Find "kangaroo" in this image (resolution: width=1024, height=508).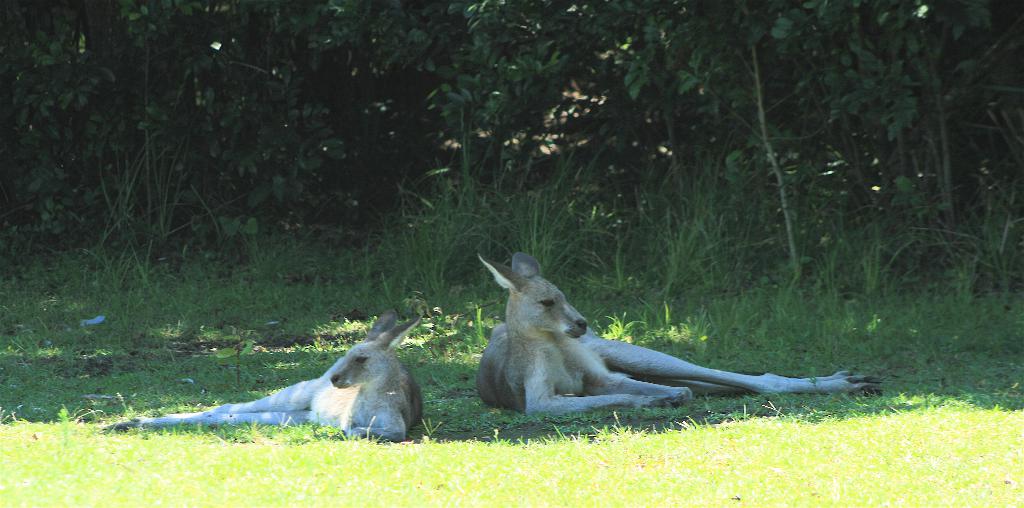
pyautogui.locateOnScreen(474, 250, 881, 421).
